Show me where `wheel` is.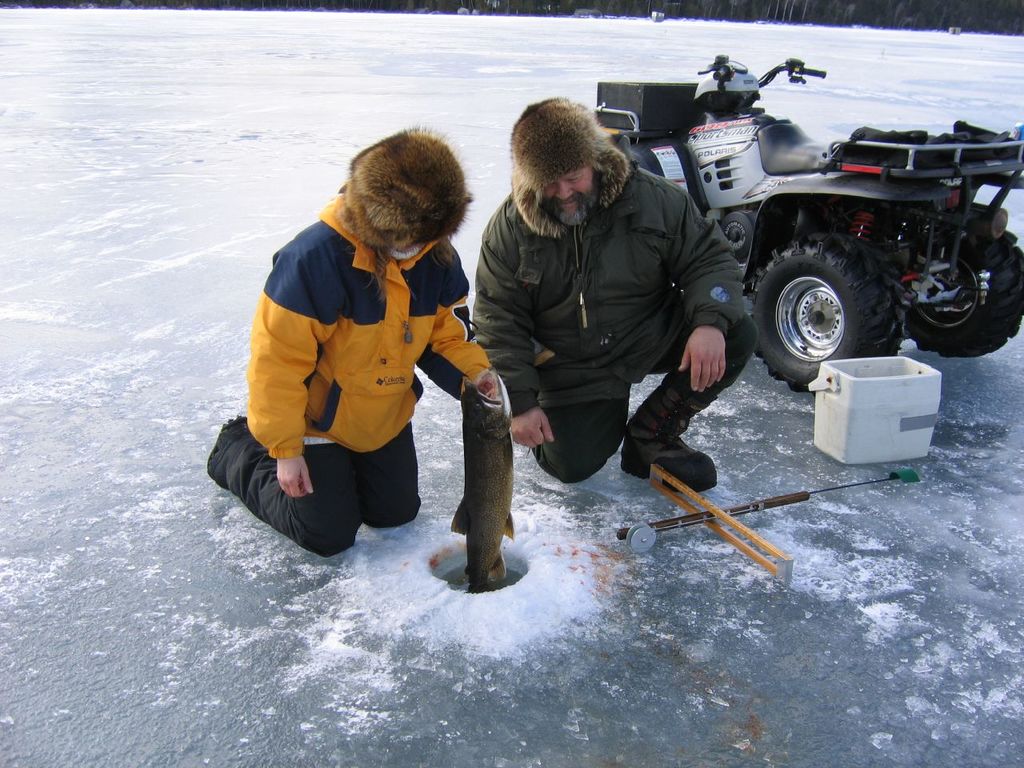
`wheel` is at box(768, 226, 885, 367).
